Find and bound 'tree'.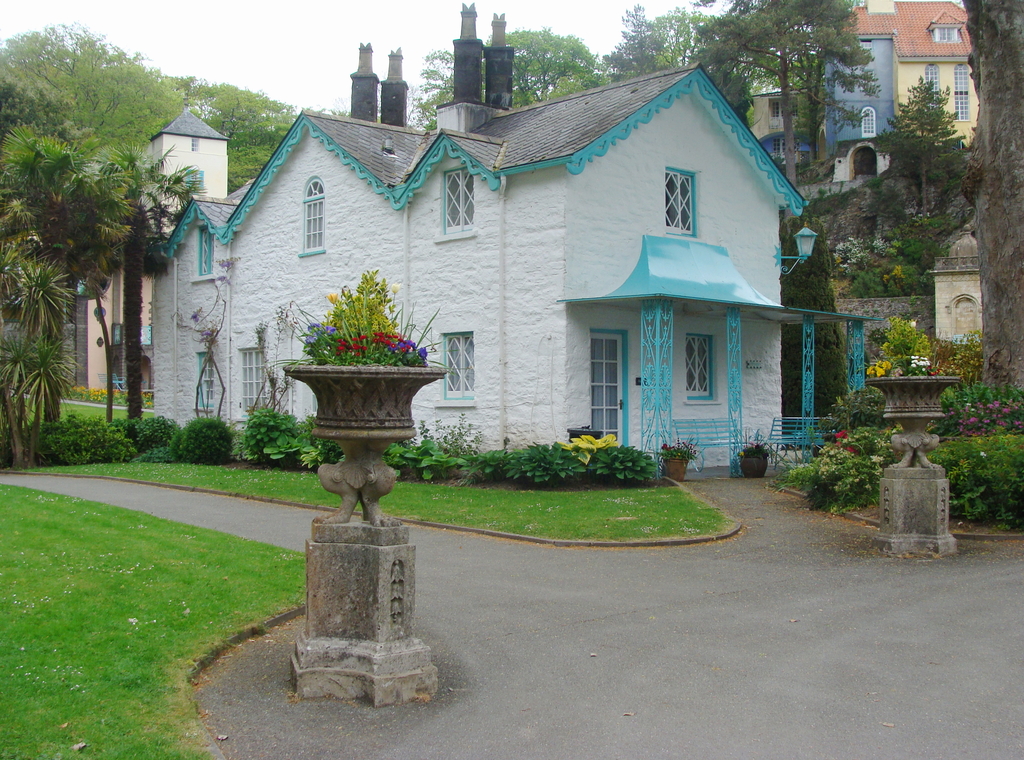
Bound: bbox=(598, 0, 755, 130).
